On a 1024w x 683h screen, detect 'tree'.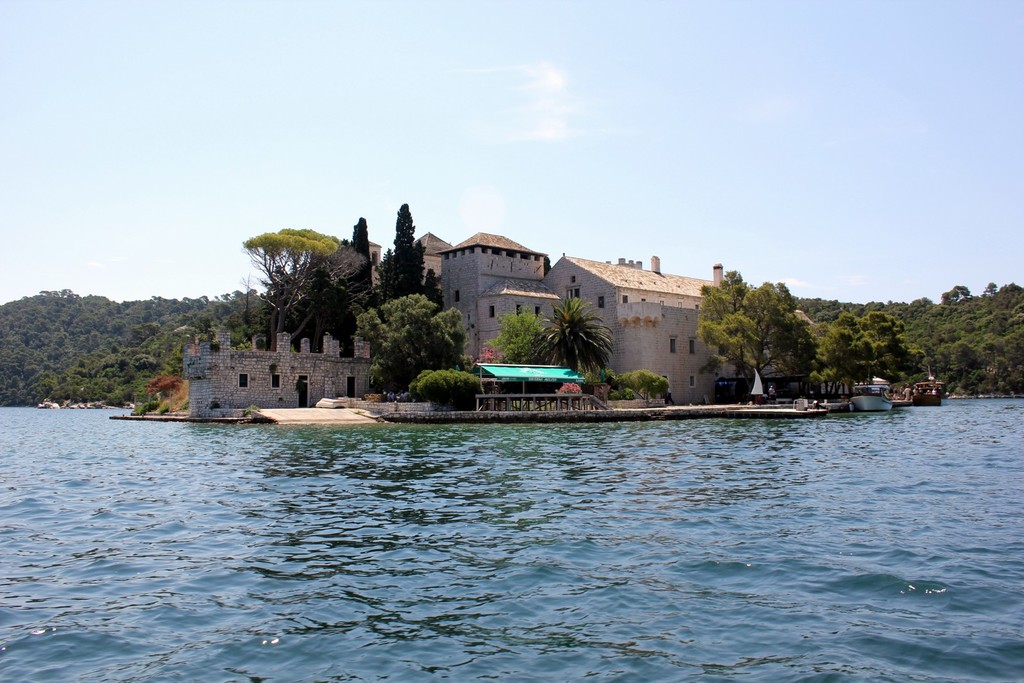
<region>359, 285, 468, 383</region>.
